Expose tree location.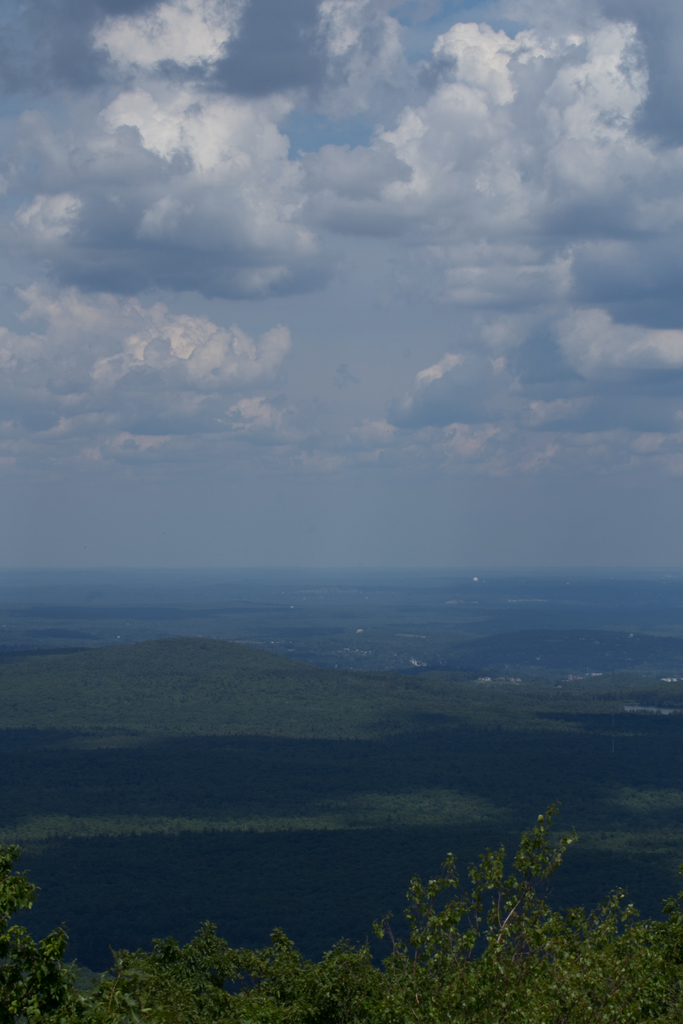
Exposed at (0,799,682,1023).
